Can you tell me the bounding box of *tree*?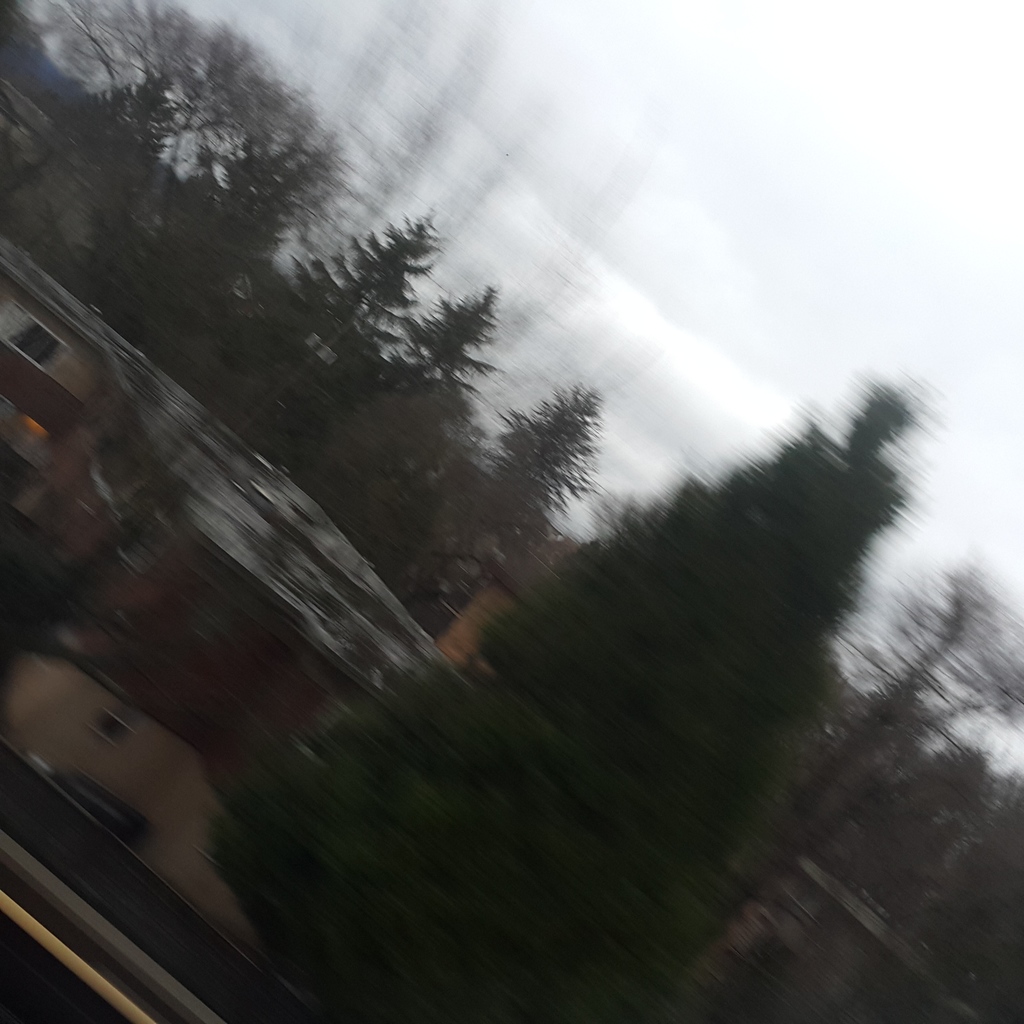
Rect(198, 371, 940, 1023).
